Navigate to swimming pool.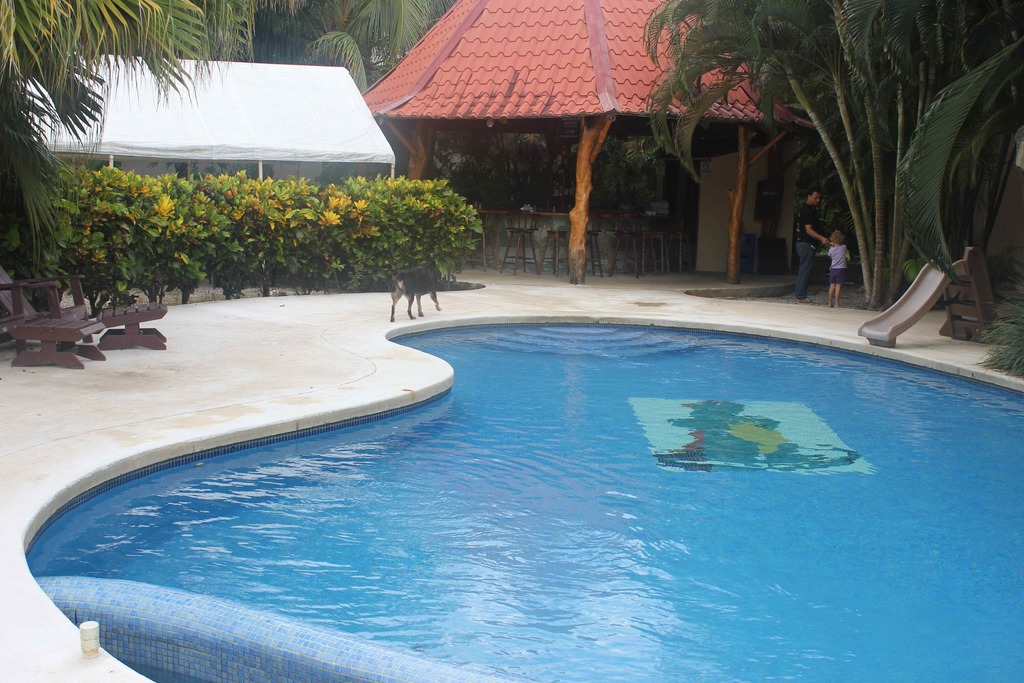
Navigation target: BBox(22, 316, 1023, 682).
